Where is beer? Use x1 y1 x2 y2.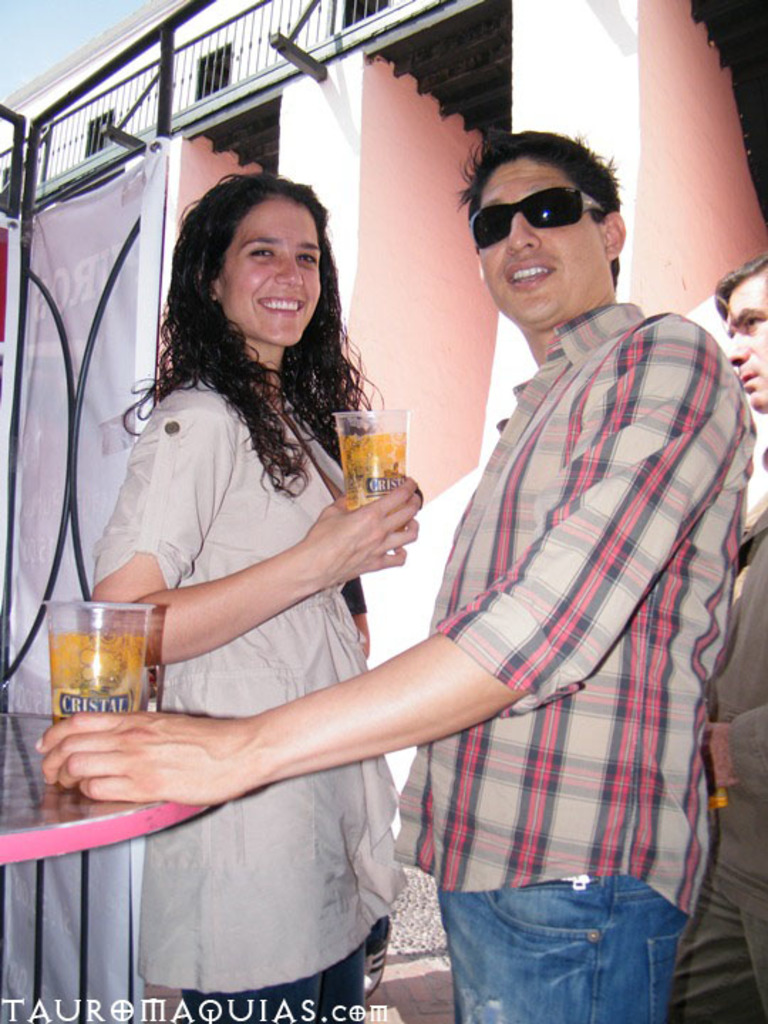
338 431 397 515.
